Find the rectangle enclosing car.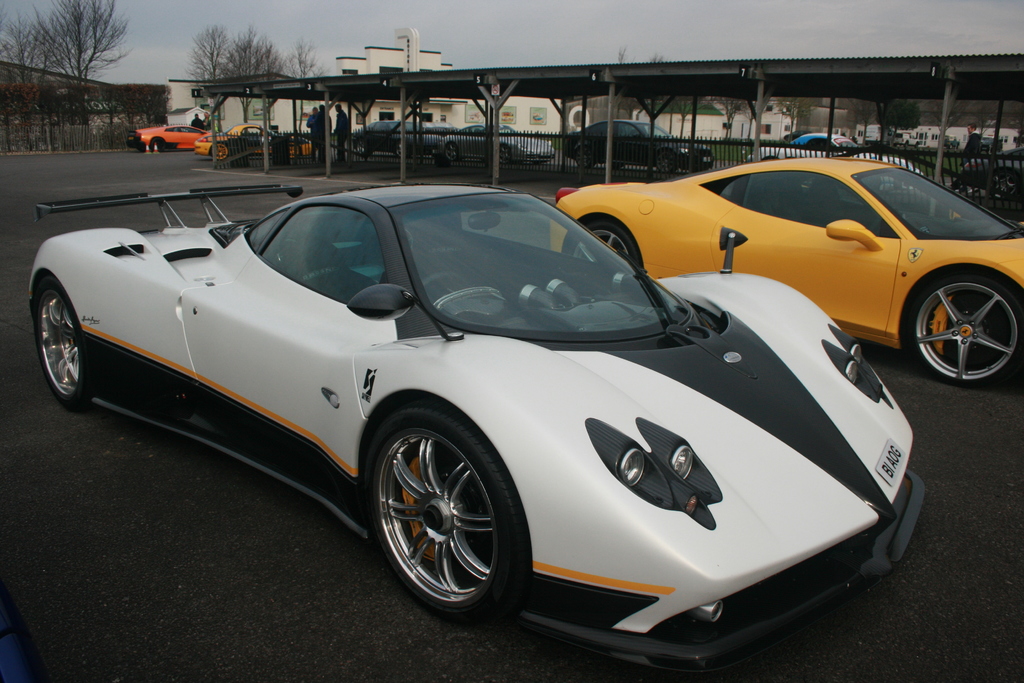
(193, 123, 315, 158).
